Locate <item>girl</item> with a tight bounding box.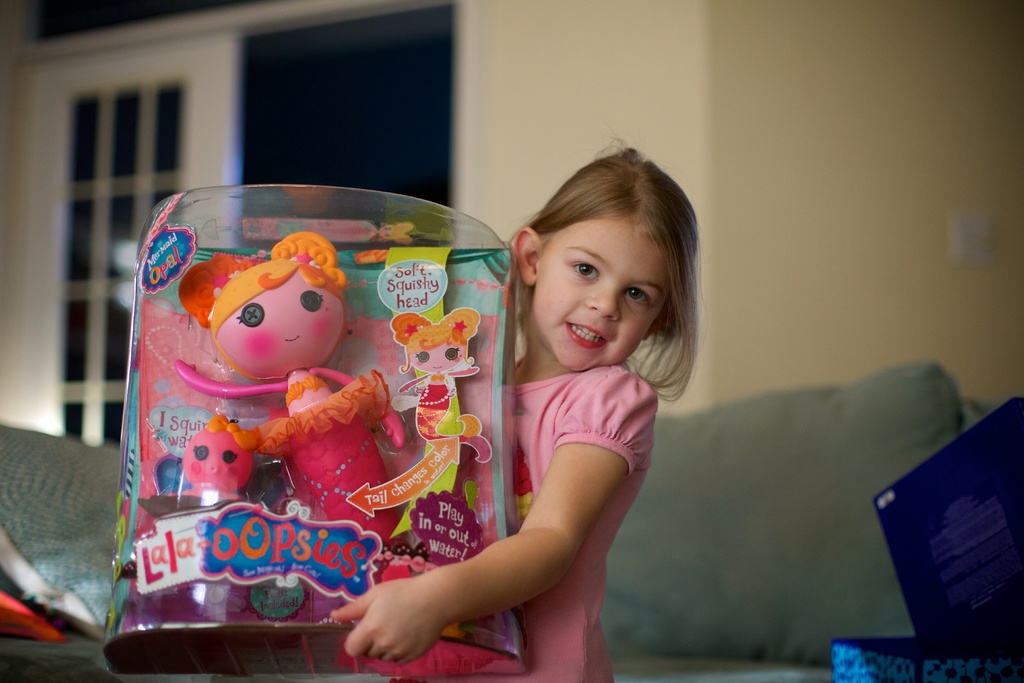
326,131,703,682.
